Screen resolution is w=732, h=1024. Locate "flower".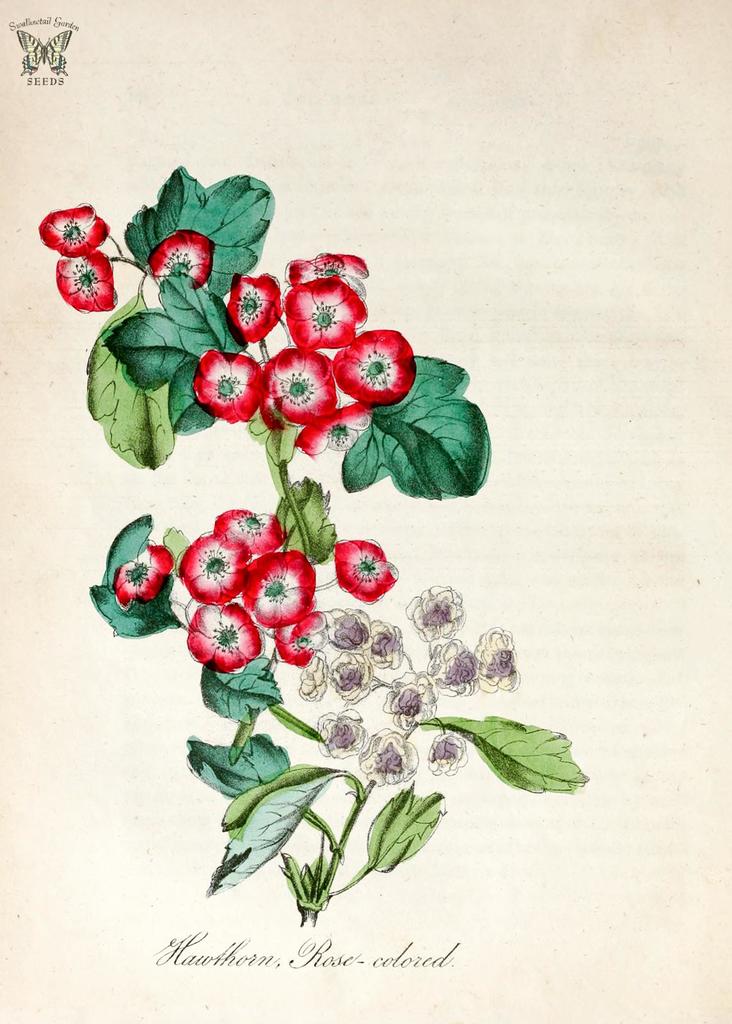
pyautogui.locateOnScreen(150, 221, 204, 289).
